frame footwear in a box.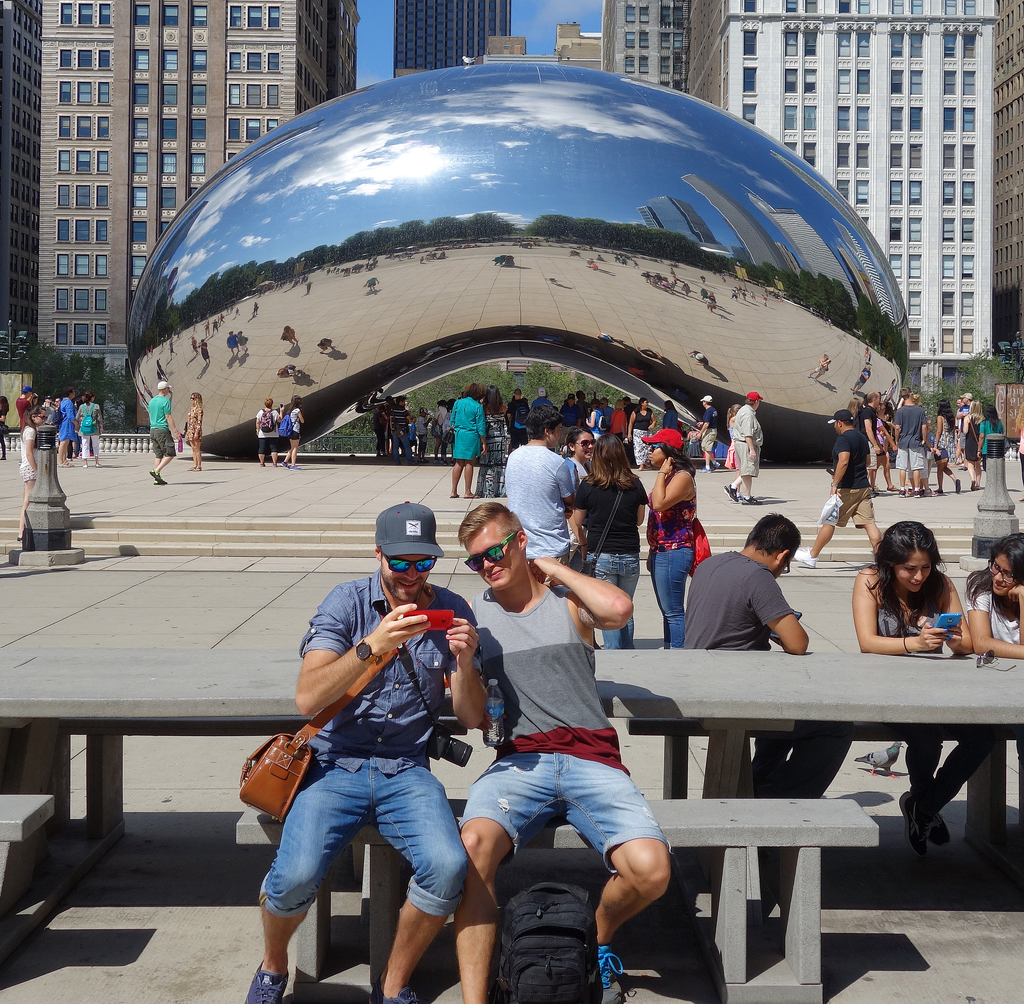
Rect(243, 963, 286, 1003).
